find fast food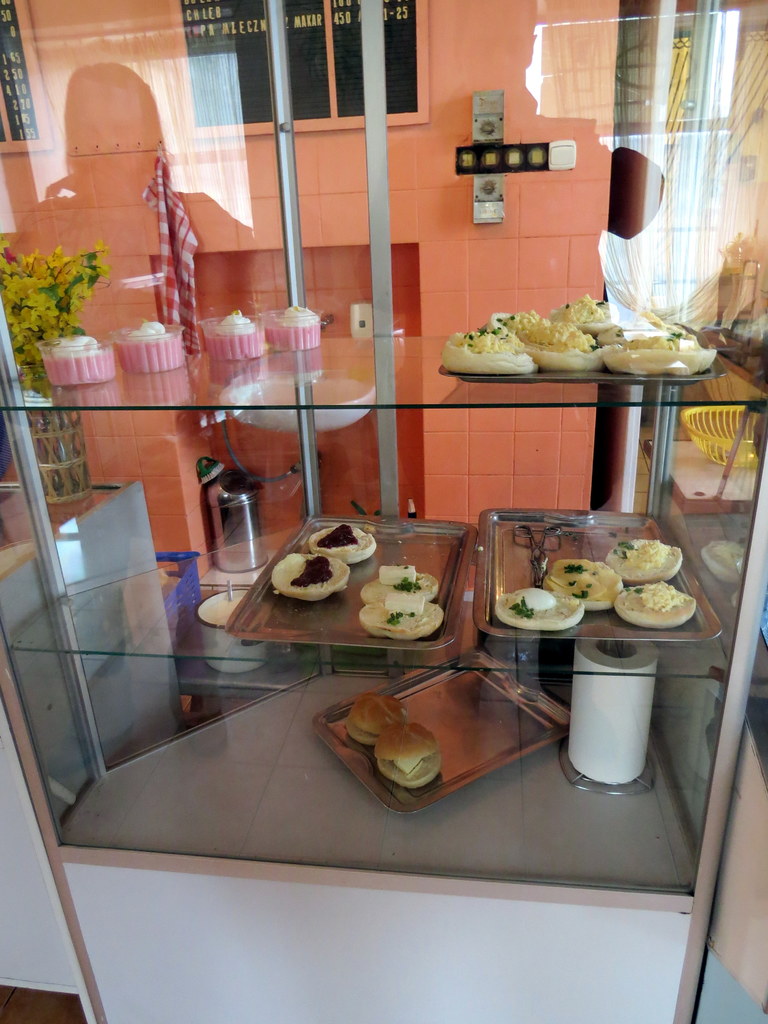
[left=543, top=558, right=622, bottom=611]
